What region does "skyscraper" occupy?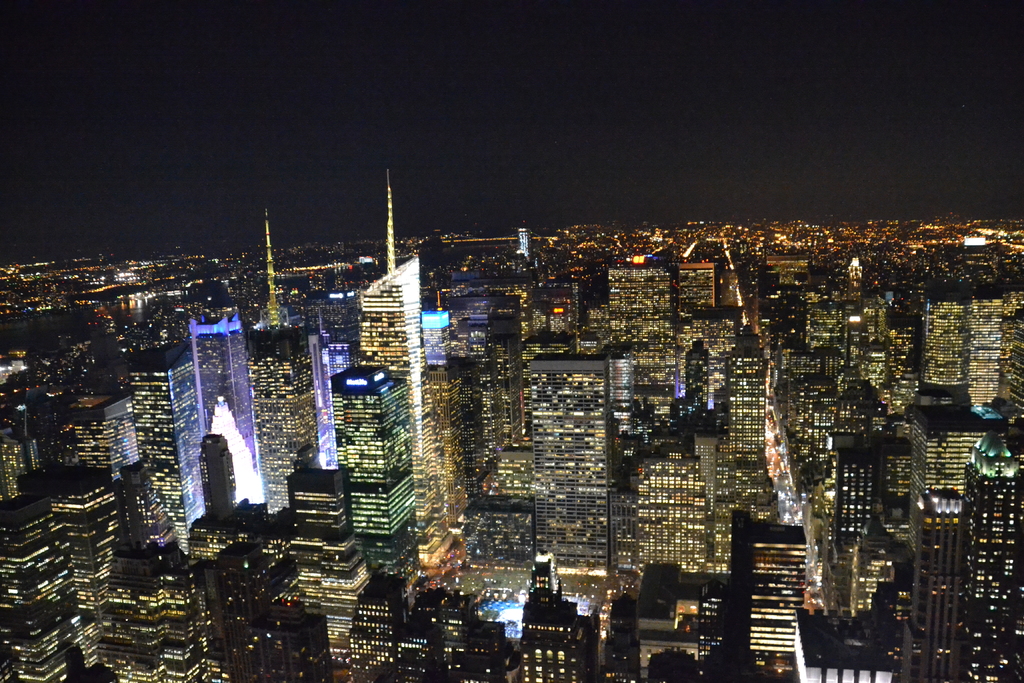
x1=333, y1=360, x2=423, y2=548.
